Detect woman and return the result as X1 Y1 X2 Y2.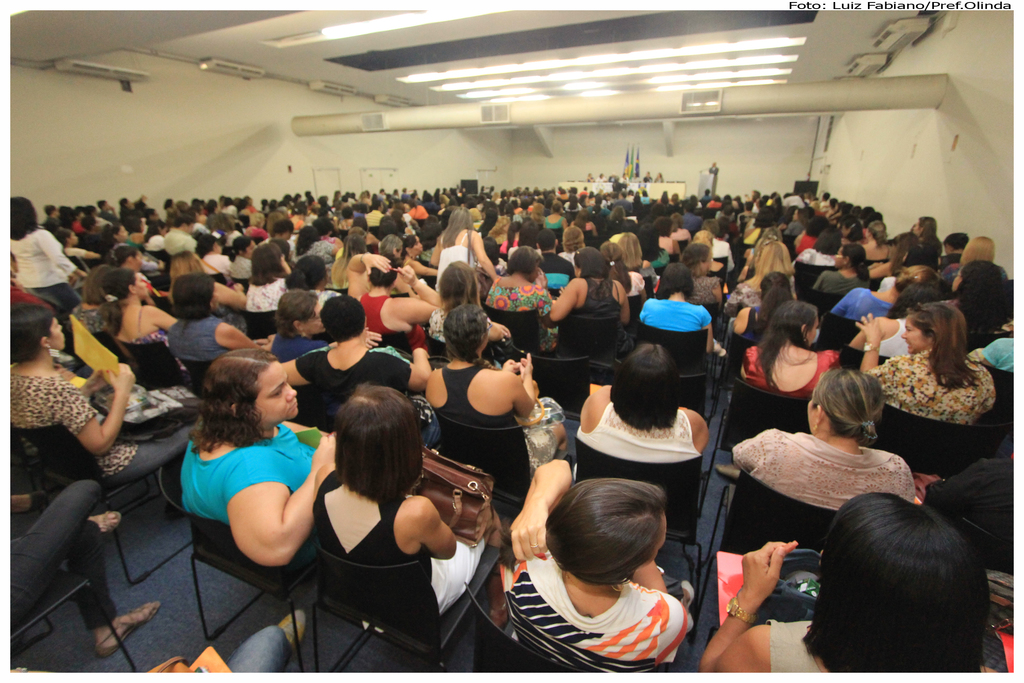
417 310 572 482.
